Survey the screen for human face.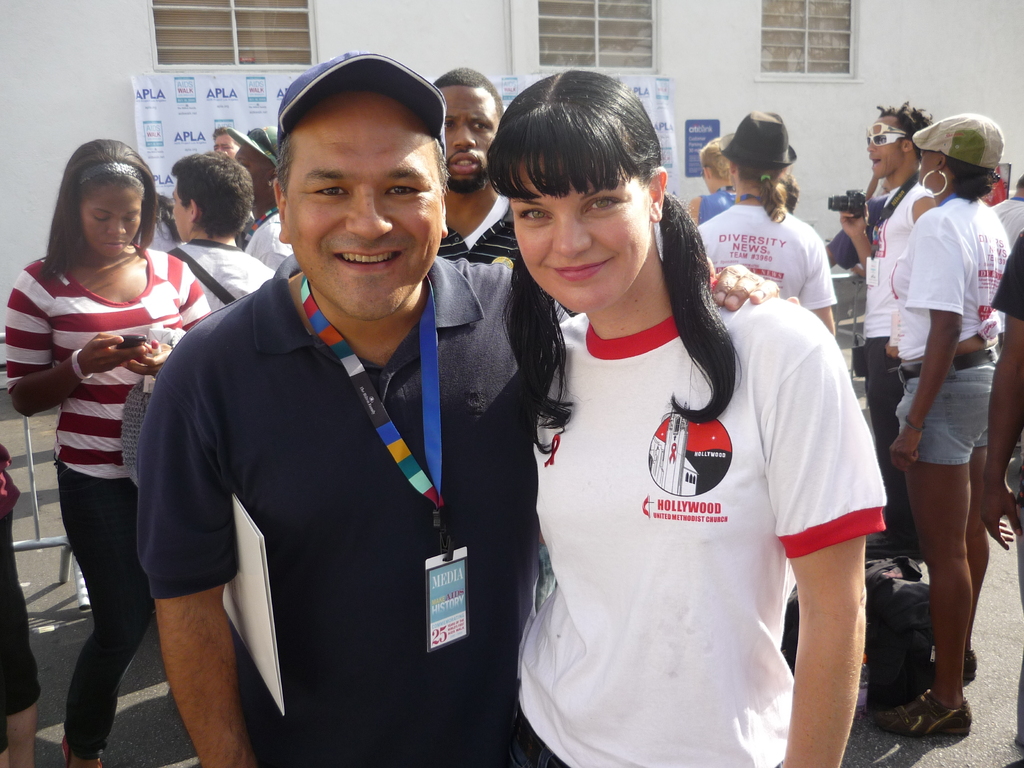
Survey found: crop(921, 150, 941, 185).
